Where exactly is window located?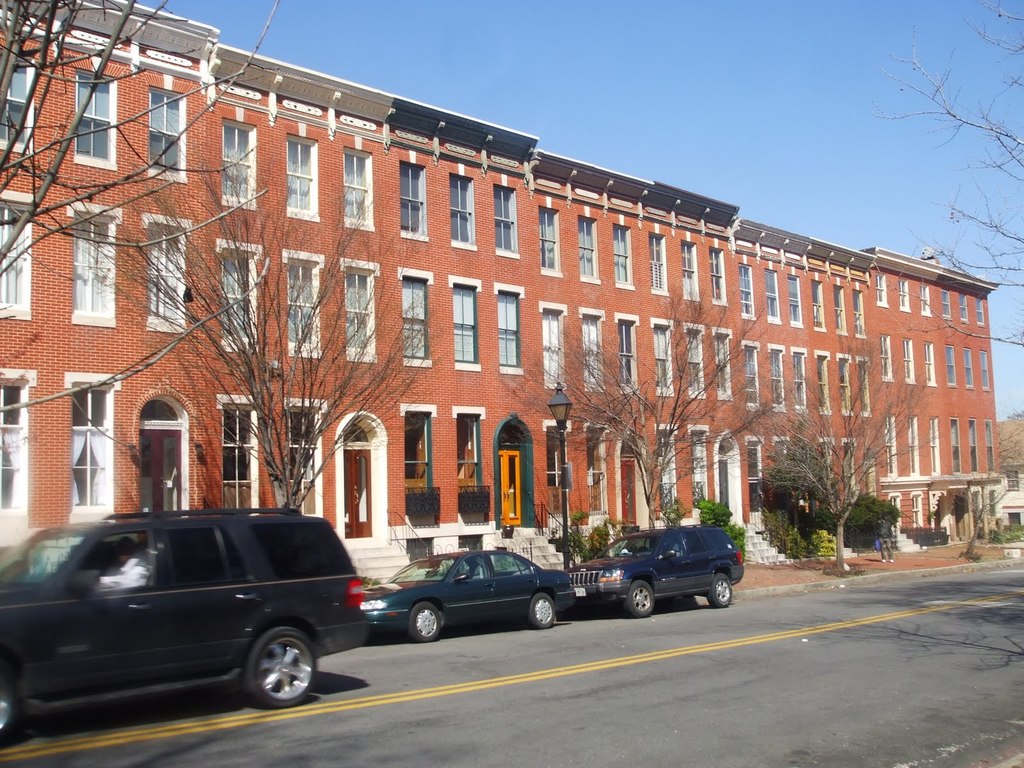
Its bounding box is x1=575, y1=218, x2=598, y2=277.
